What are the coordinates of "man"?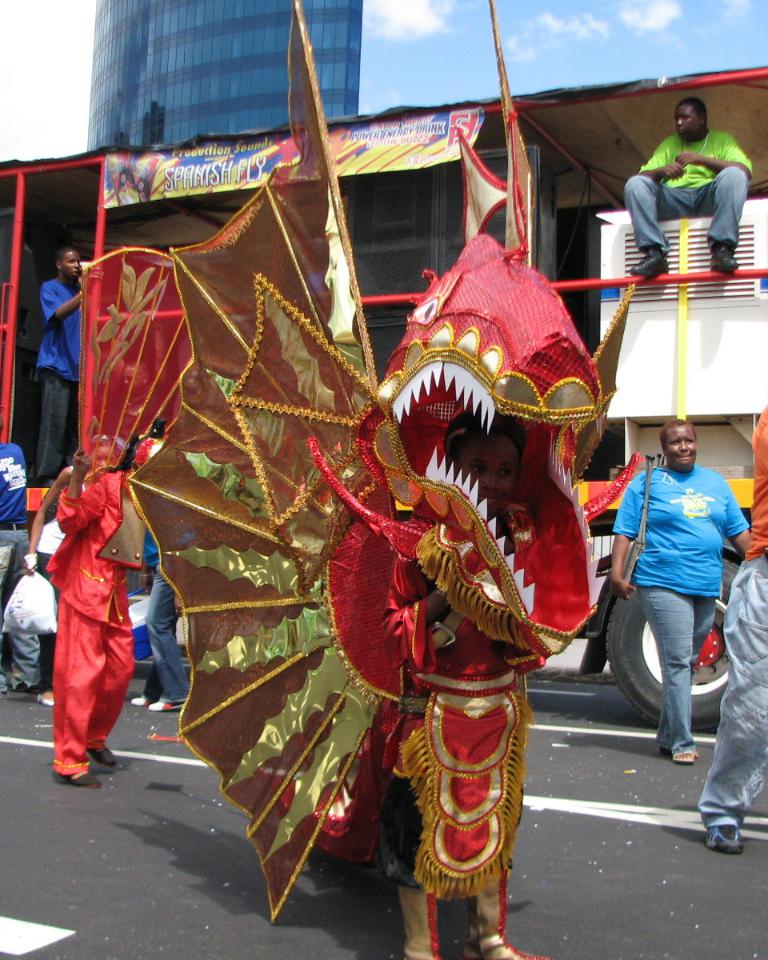
detection(32, 254, 83, 494).
